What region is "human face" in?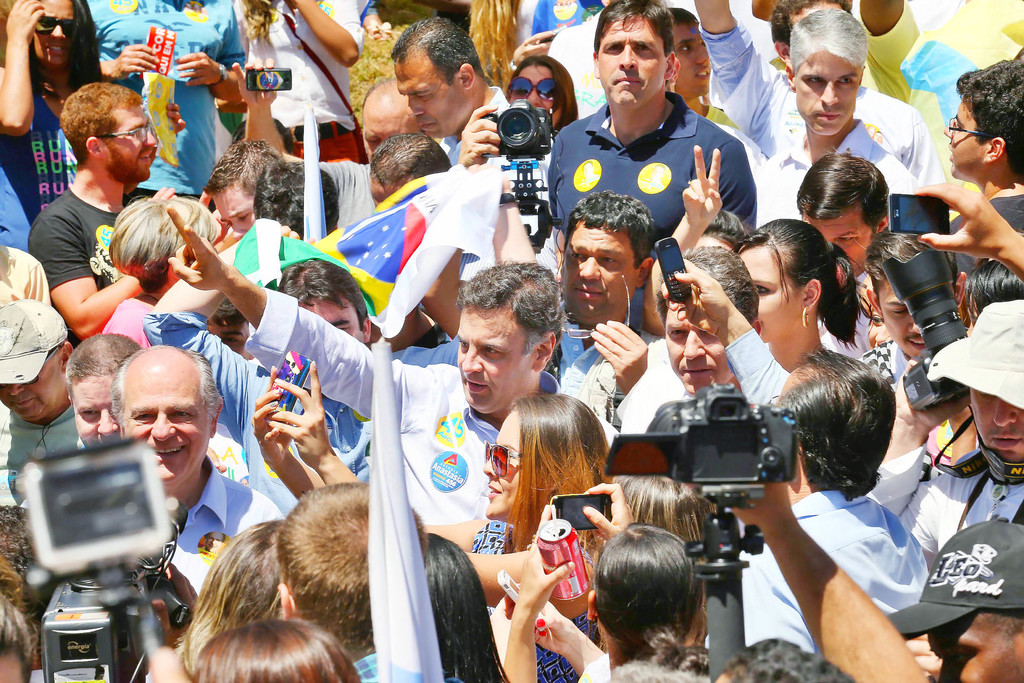
<bbox>211, 318, 248, 357</bbox>.
